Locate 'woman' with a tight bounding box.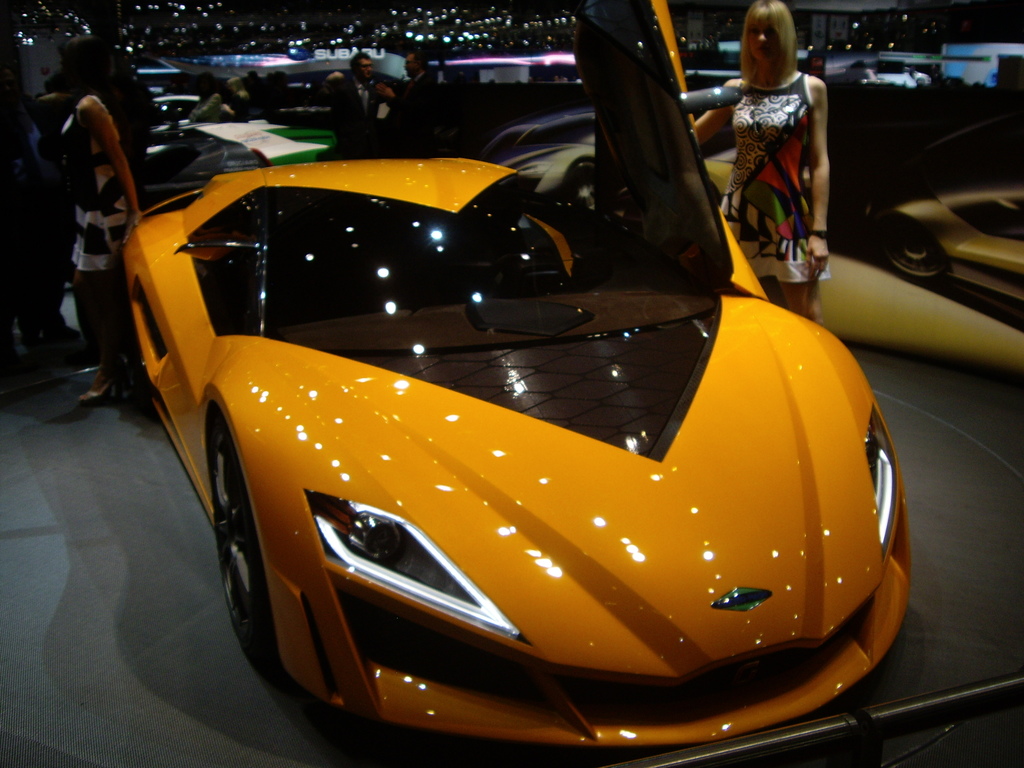
BBox(65, 29, 153, 411).
